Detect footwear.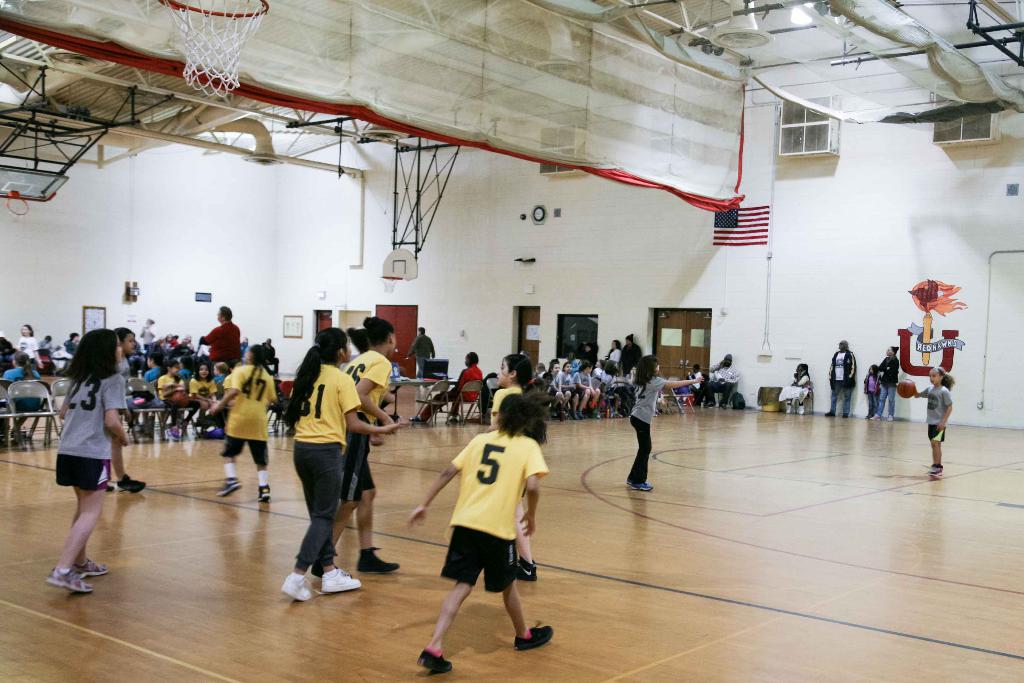
Detected at [824,410,837,418].
